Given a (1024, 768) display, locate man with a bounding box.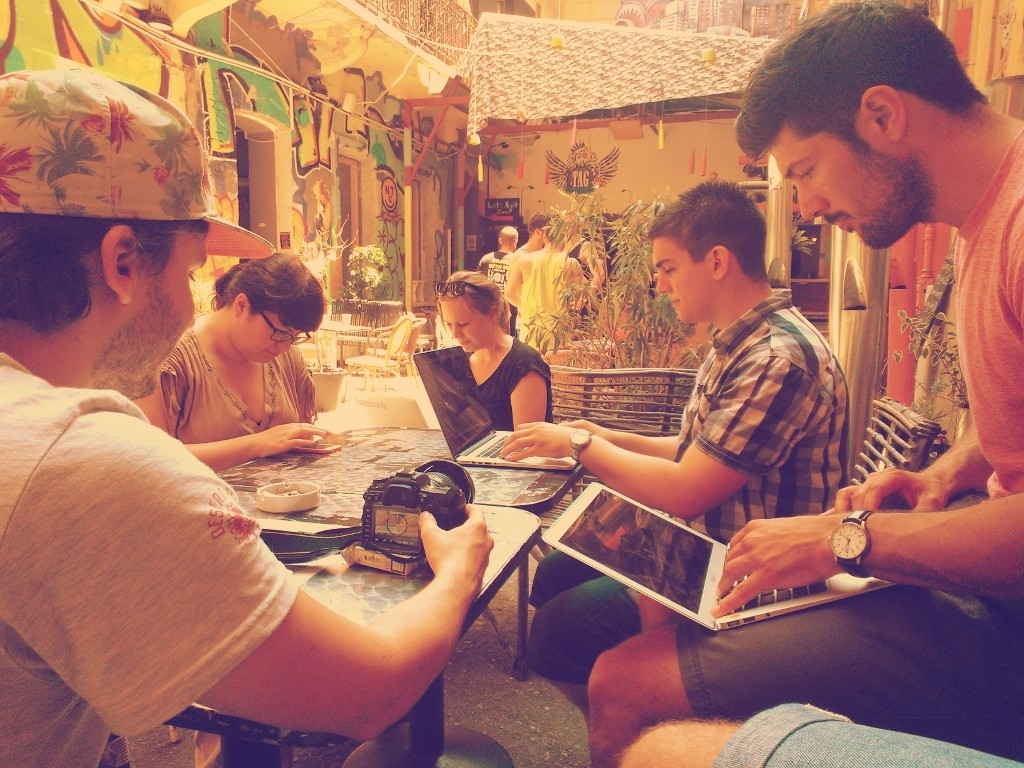
Located: BBox(0, 54, 489, 767).
